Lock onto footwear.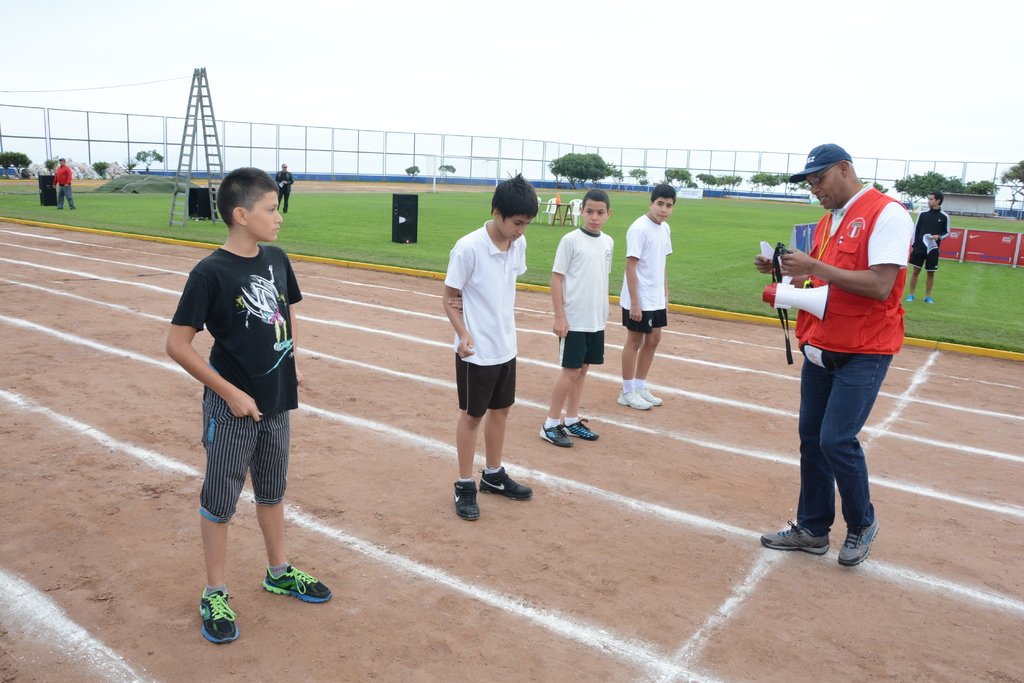
Locked: <box>451,478,481,519</box>.
